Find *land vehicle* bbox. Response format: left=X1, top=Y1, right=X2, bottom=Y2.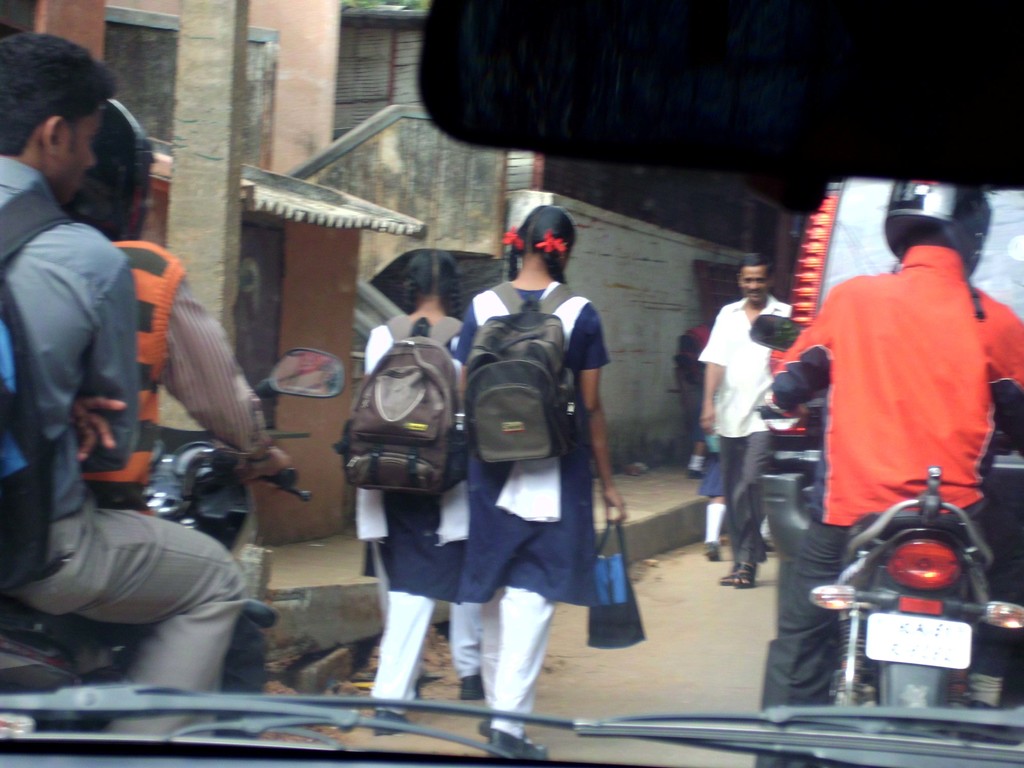
left=0, top=0, right=1023, bottom=767.
